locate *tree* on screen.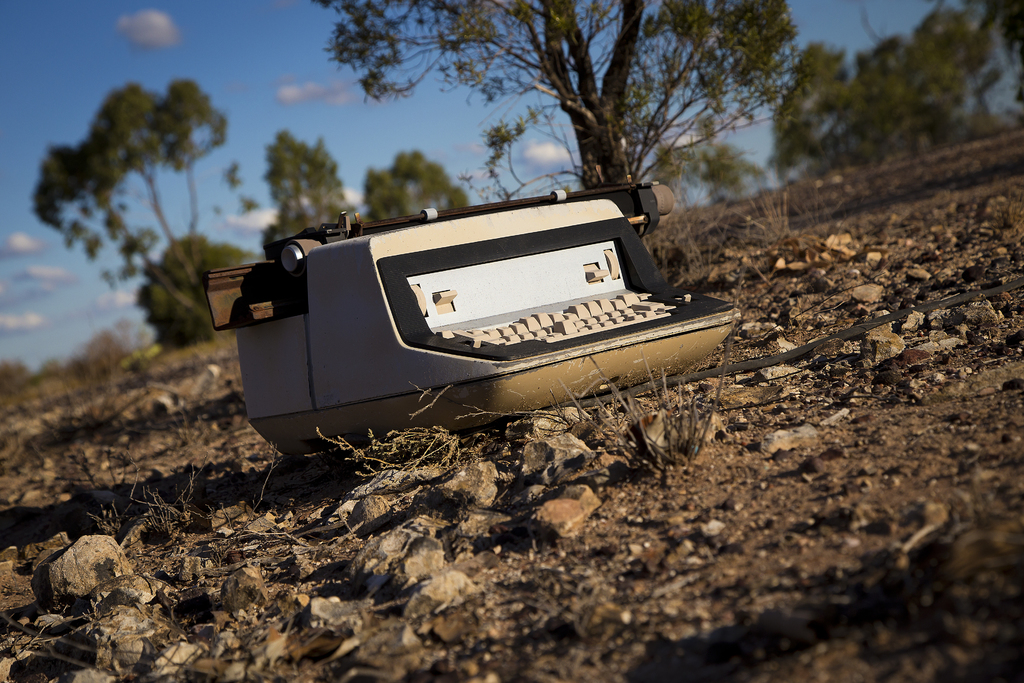
On screen at (x1=320, y1=0, x2=803, y2=226).
